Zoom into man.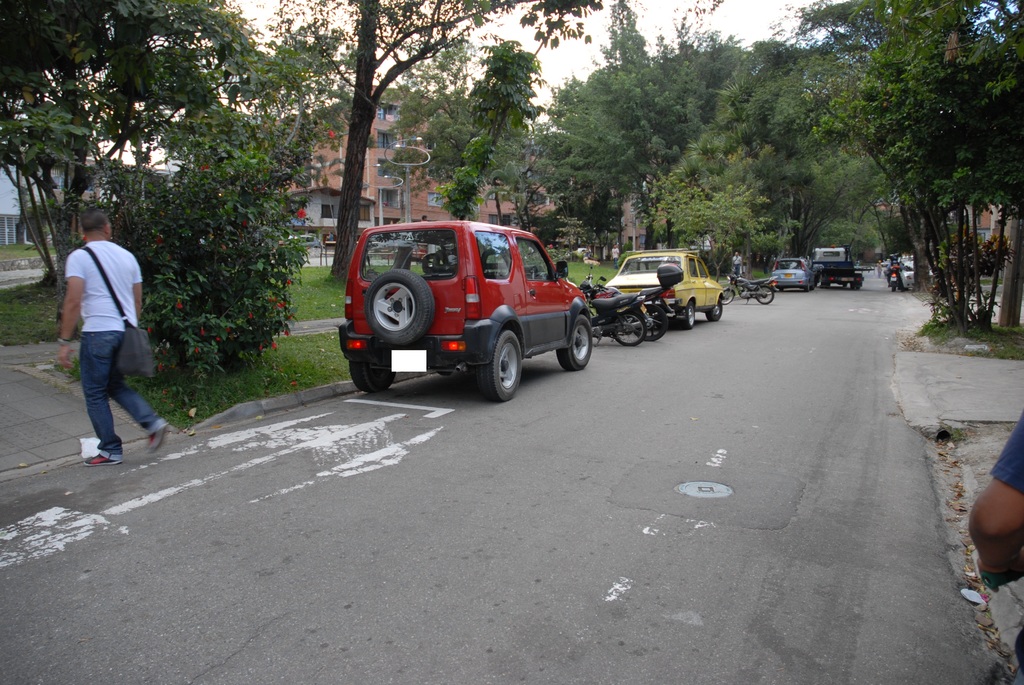
Zoom target: [51,207,160,466].
